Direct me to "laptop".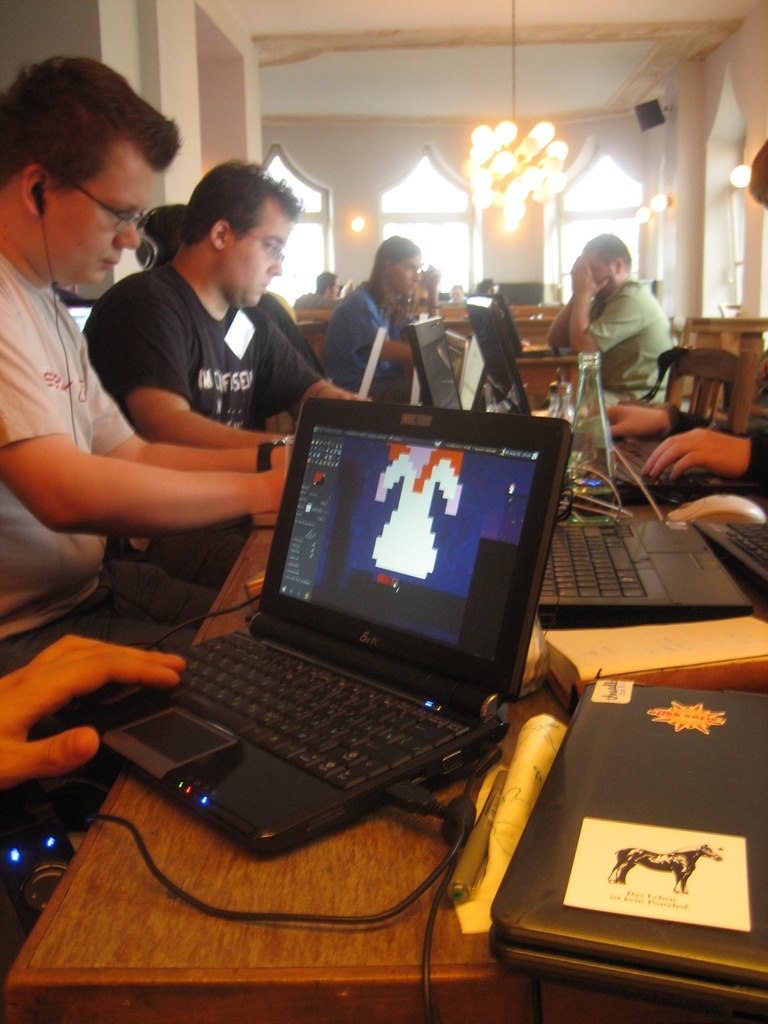
Direction: detection(181, 391, 564, 806).
